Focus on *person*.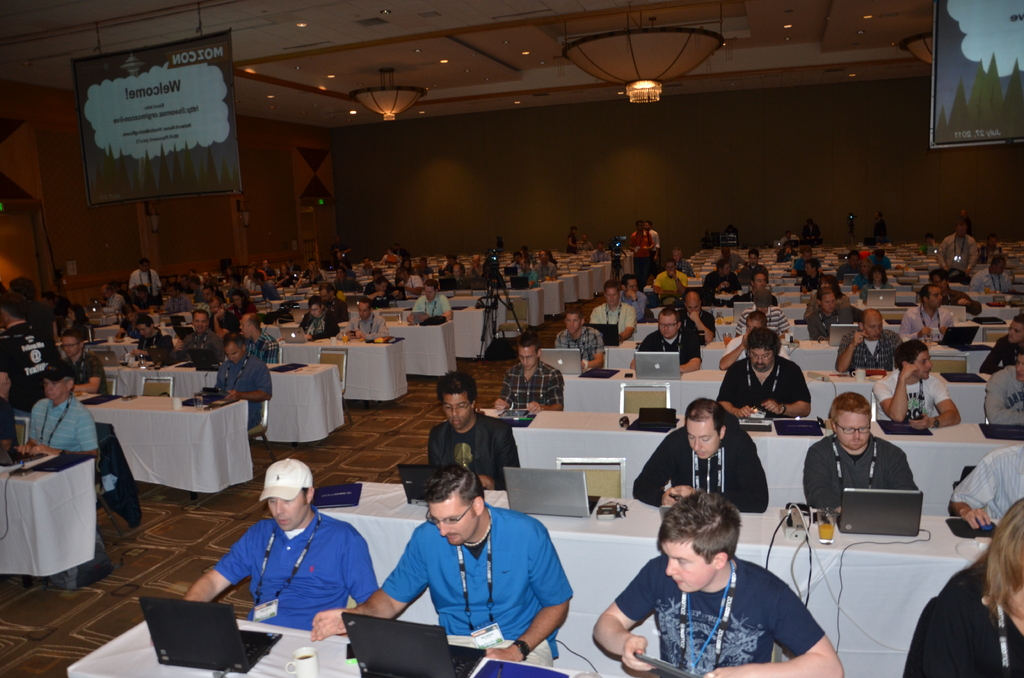
Focused at <region>465, 252, 485, 282</region>.
